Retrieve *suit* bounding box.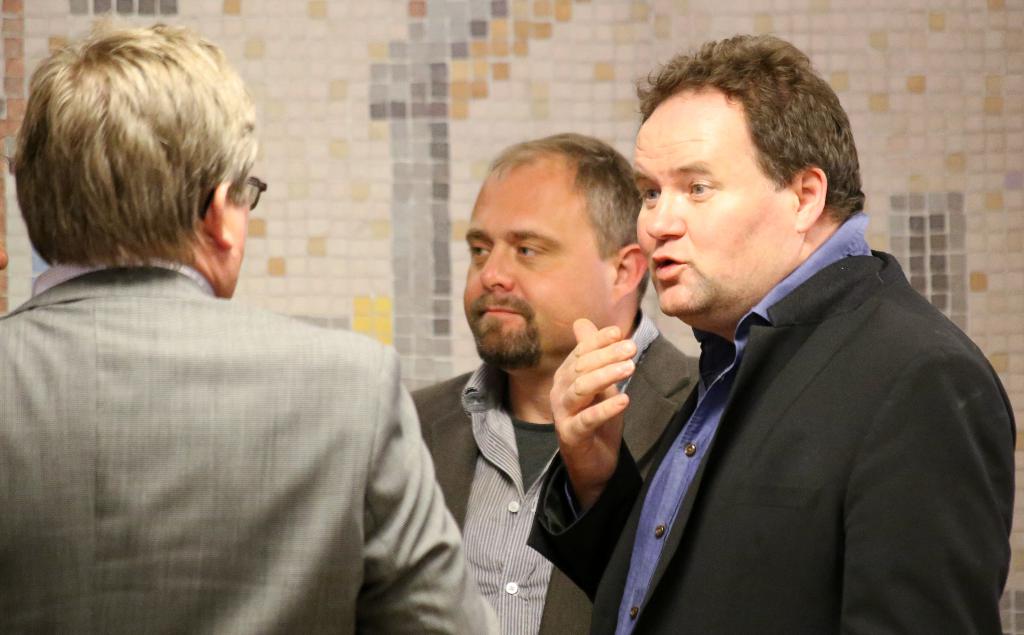
Bounding box: <bbox>412, 311, 699, 634</bbox>.
